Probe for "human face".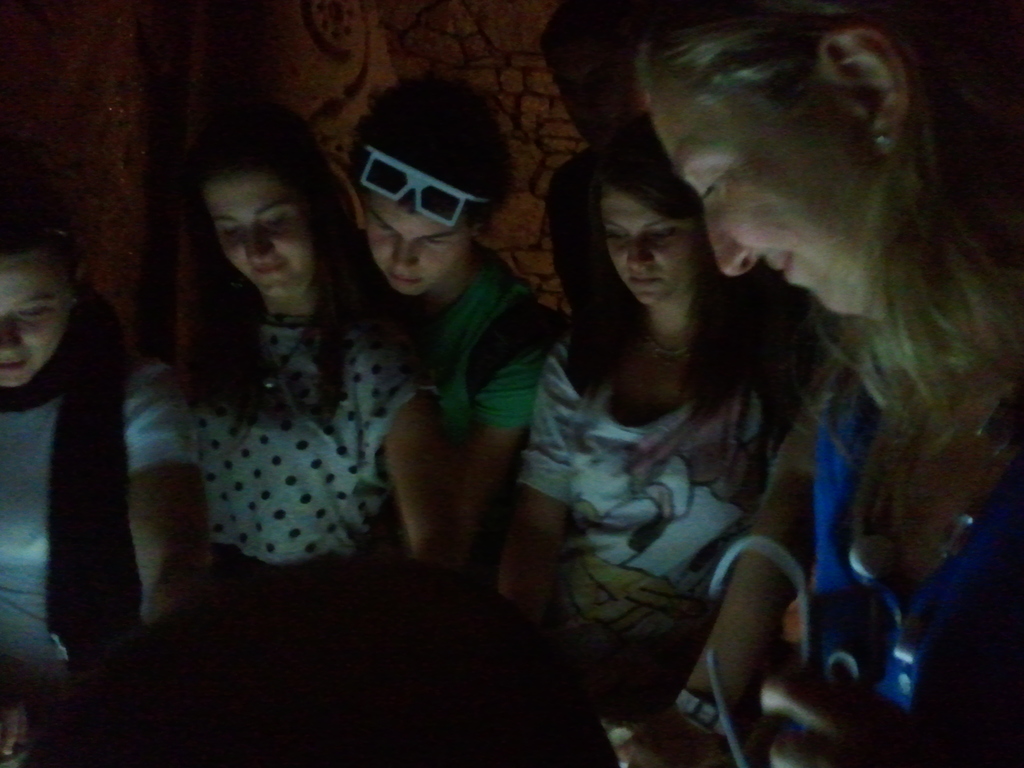
Probe result: <box>652,70,877,314</box>.
